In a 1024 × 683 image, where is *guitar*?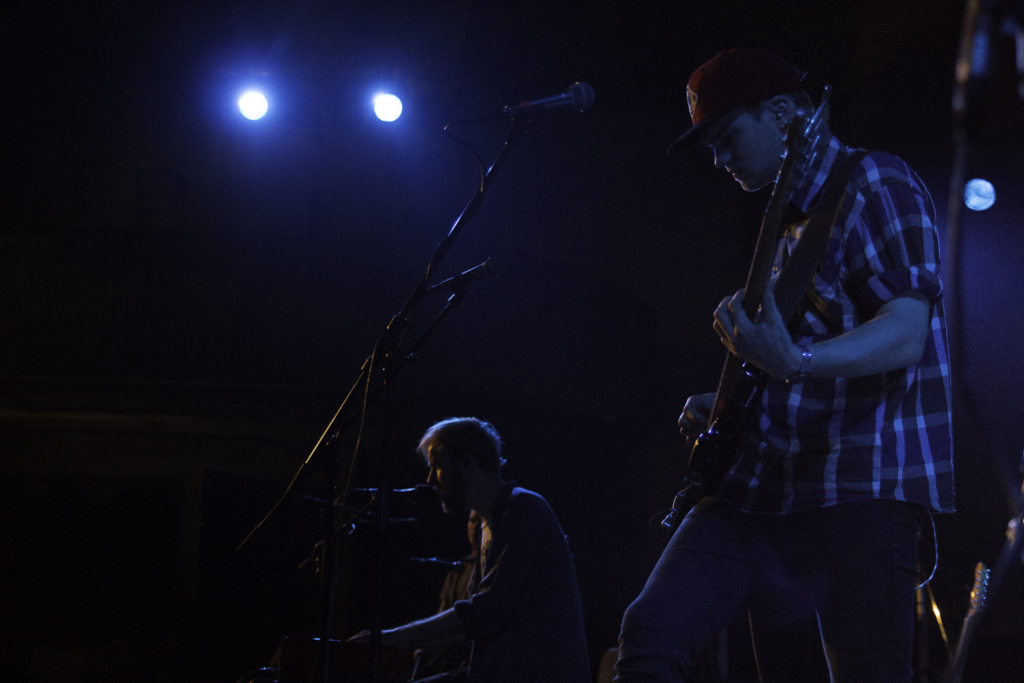
658:63:829:530.
